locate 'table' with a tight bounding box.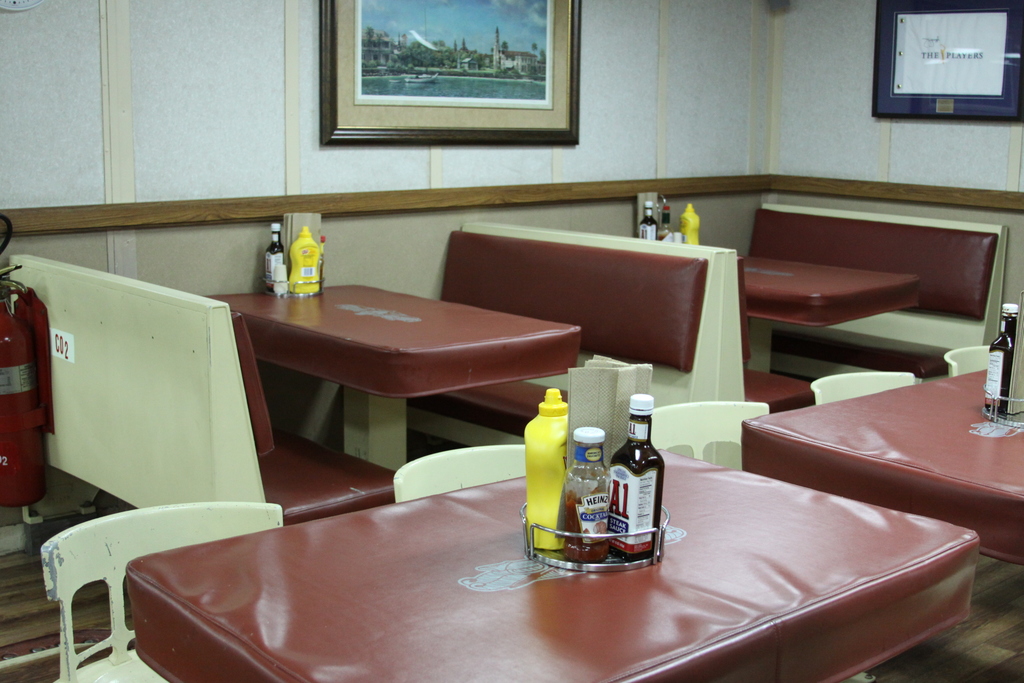
[204,268,583,493].
